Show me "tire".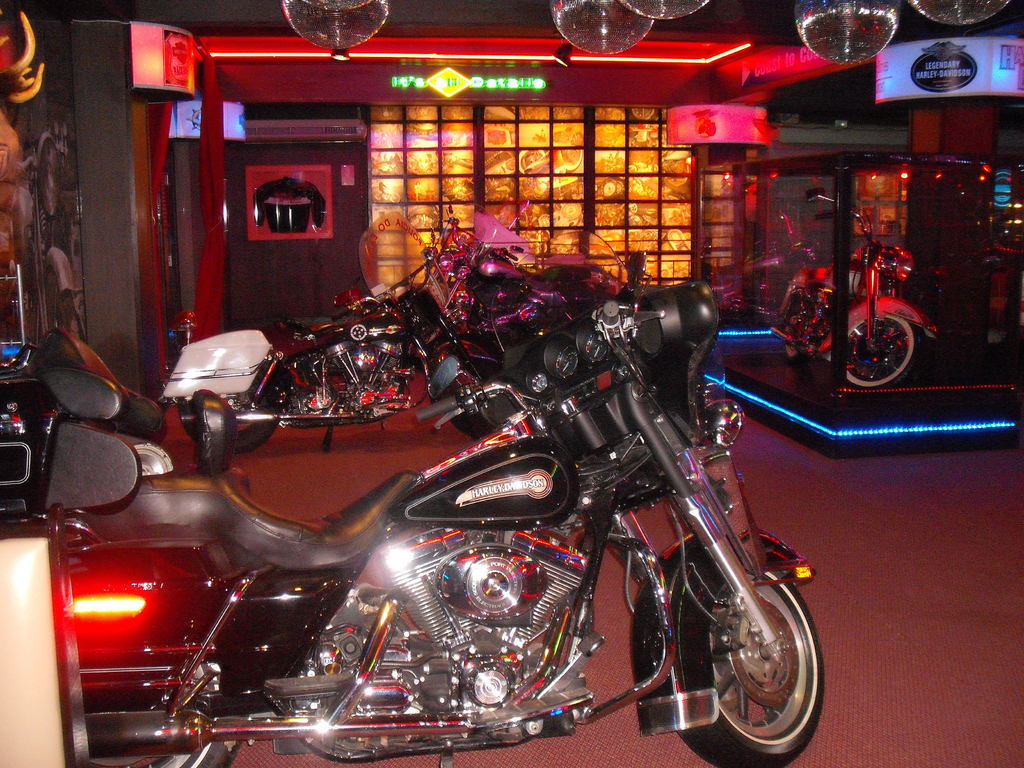
"tire" is here: x1=829 y1=313 x2=923 y2=388.
